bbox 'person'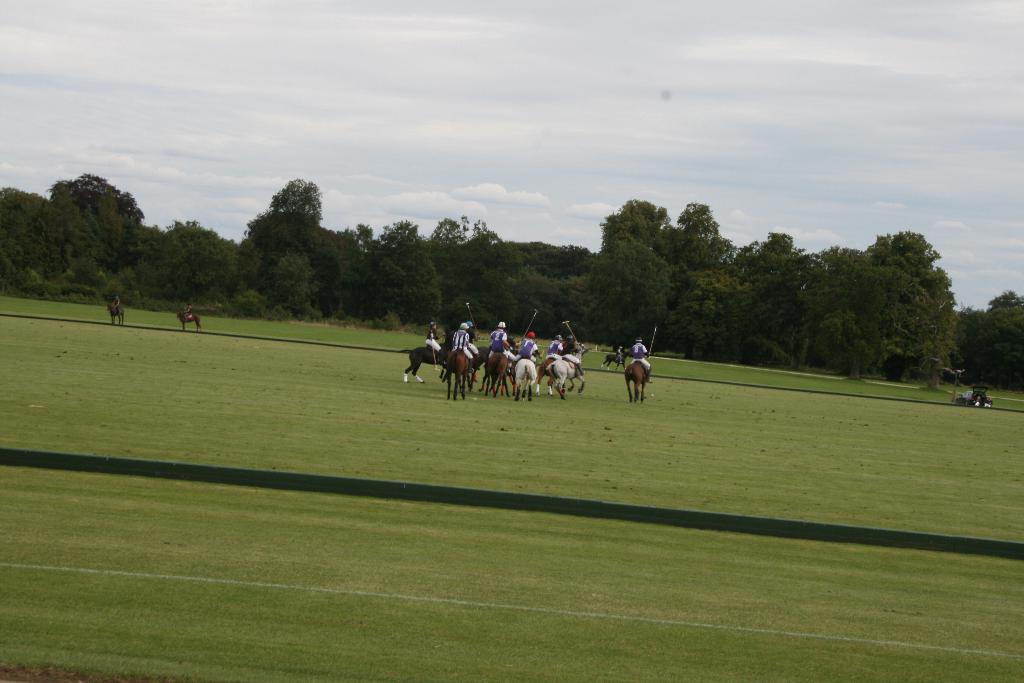
x1=467, y1=323, x2=490, y2=365
